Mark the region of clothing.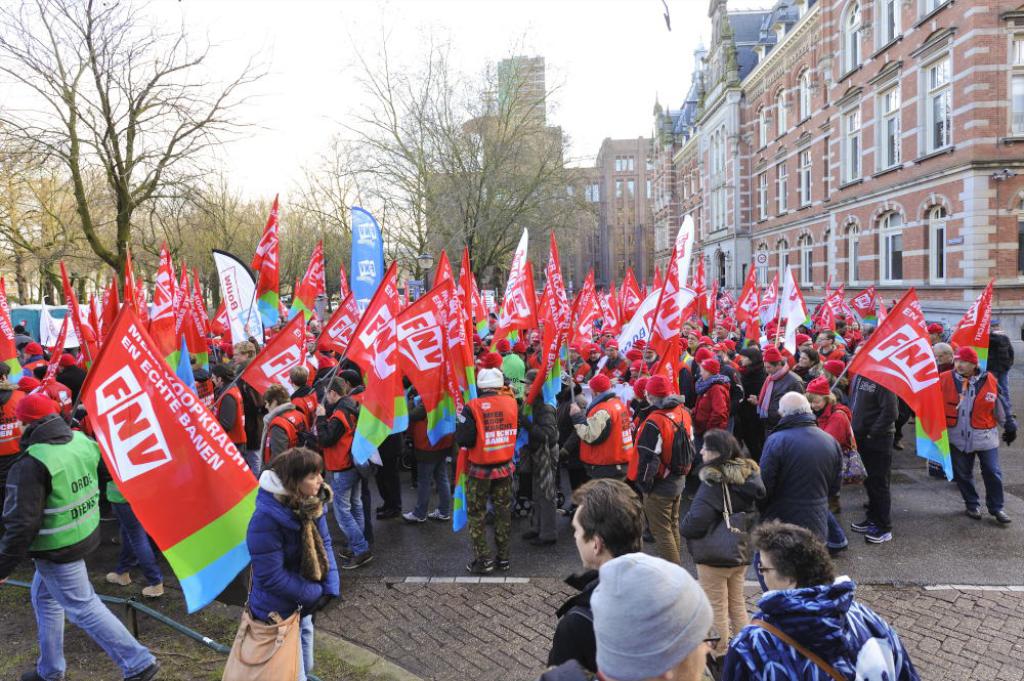
Region: box=[10, 334, 35, 348].
